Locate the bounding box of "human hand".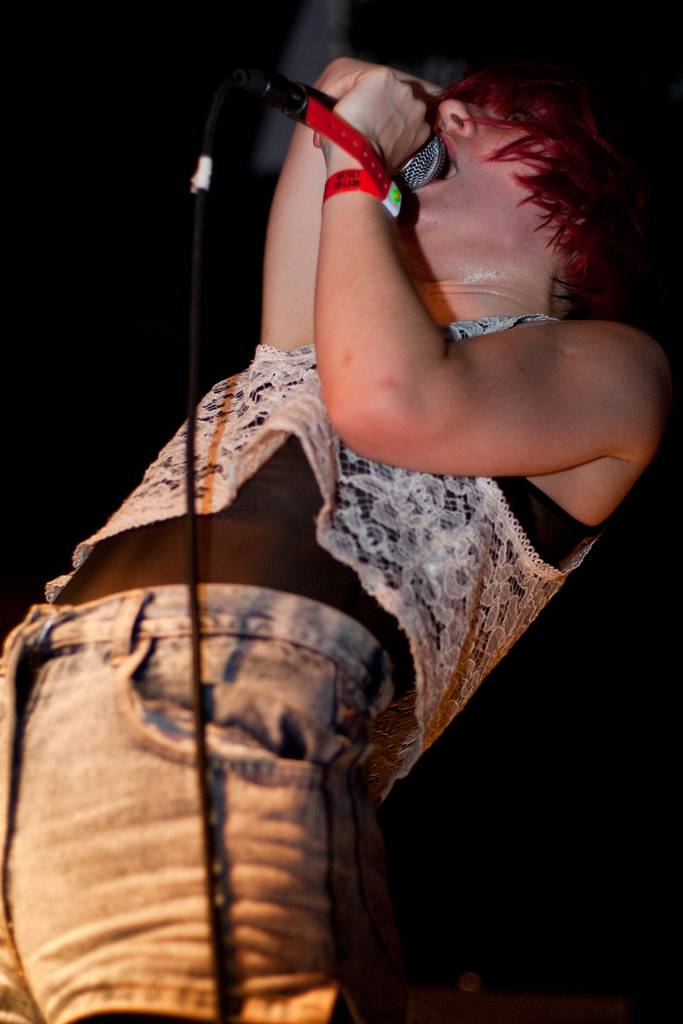
Bounding box: 308:49:451:196.
